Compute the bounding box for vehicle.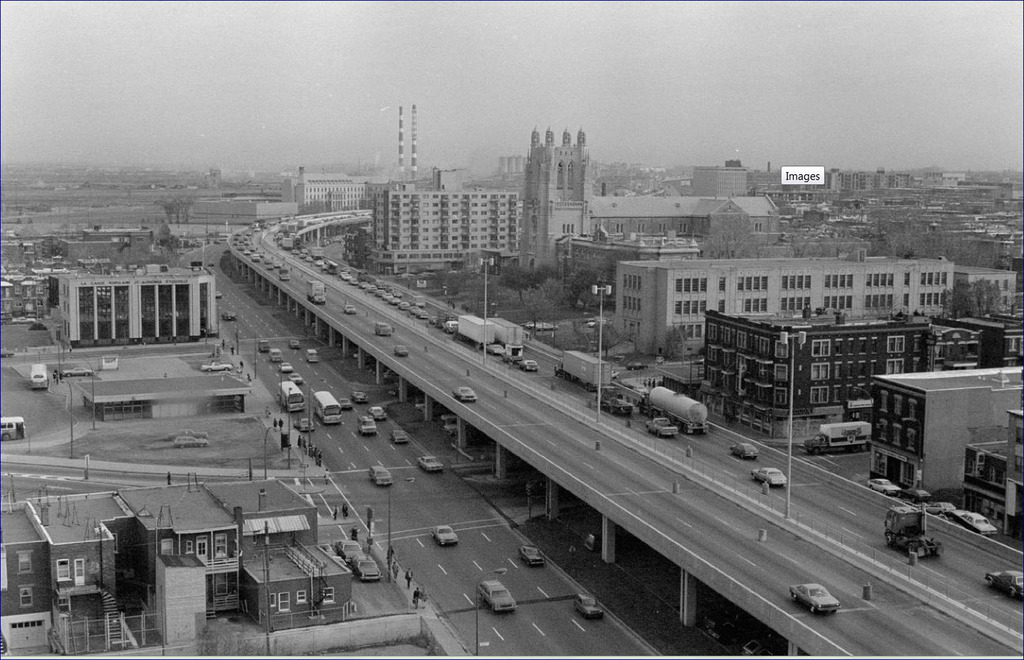
l=291, t=341, r=301, b=350.
